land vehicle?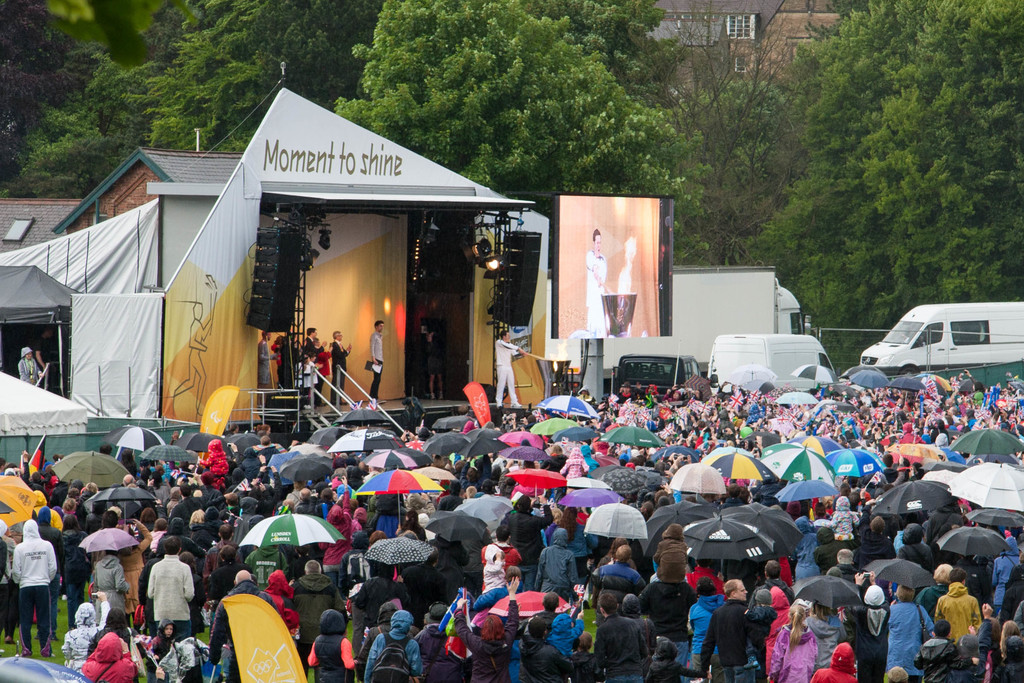
bbox(615, 352, 703, 399)
